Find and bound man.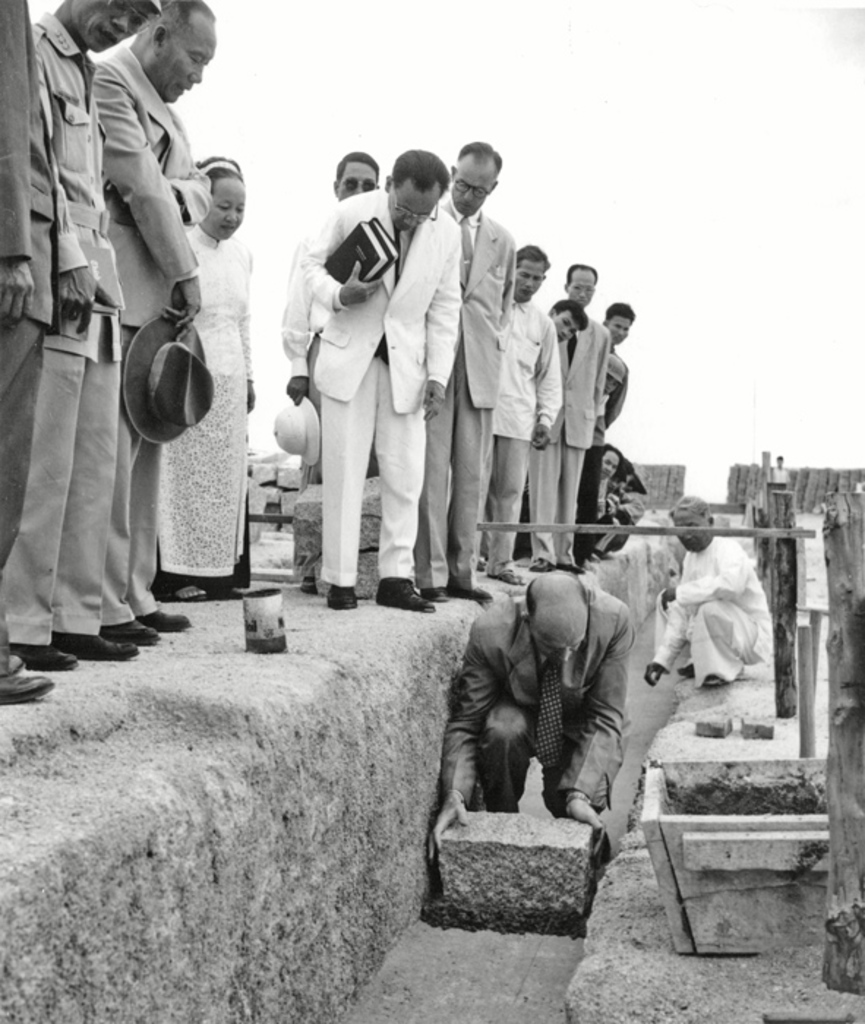
Bound: locate(629, 490, 782, 692).
